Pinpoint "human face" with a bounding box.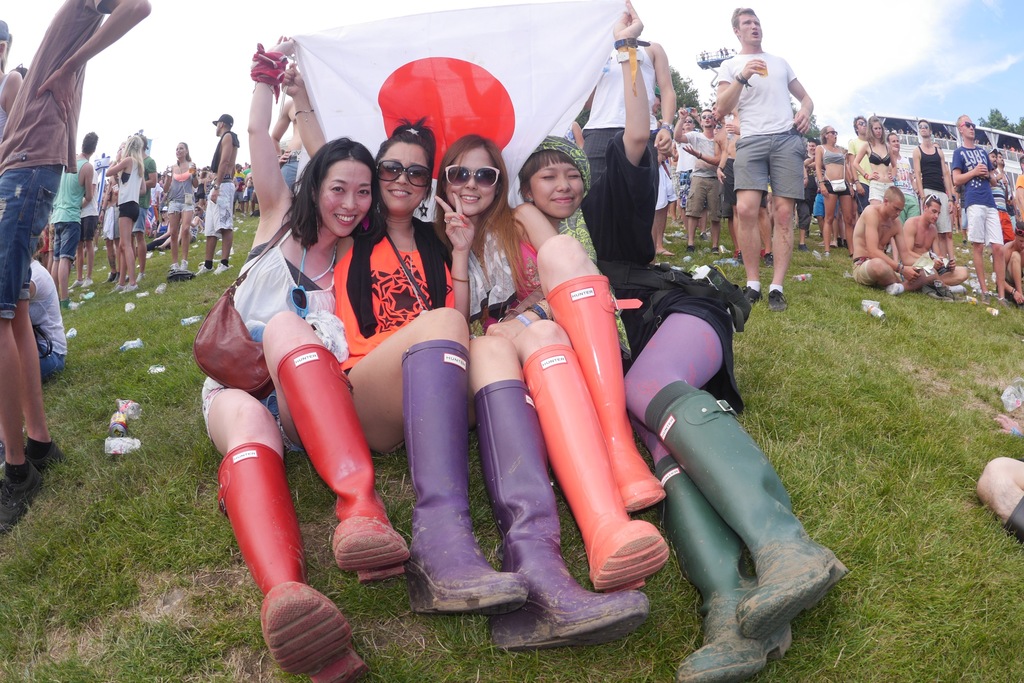
<bbox>888, 202, 906, 223</bbox>.
